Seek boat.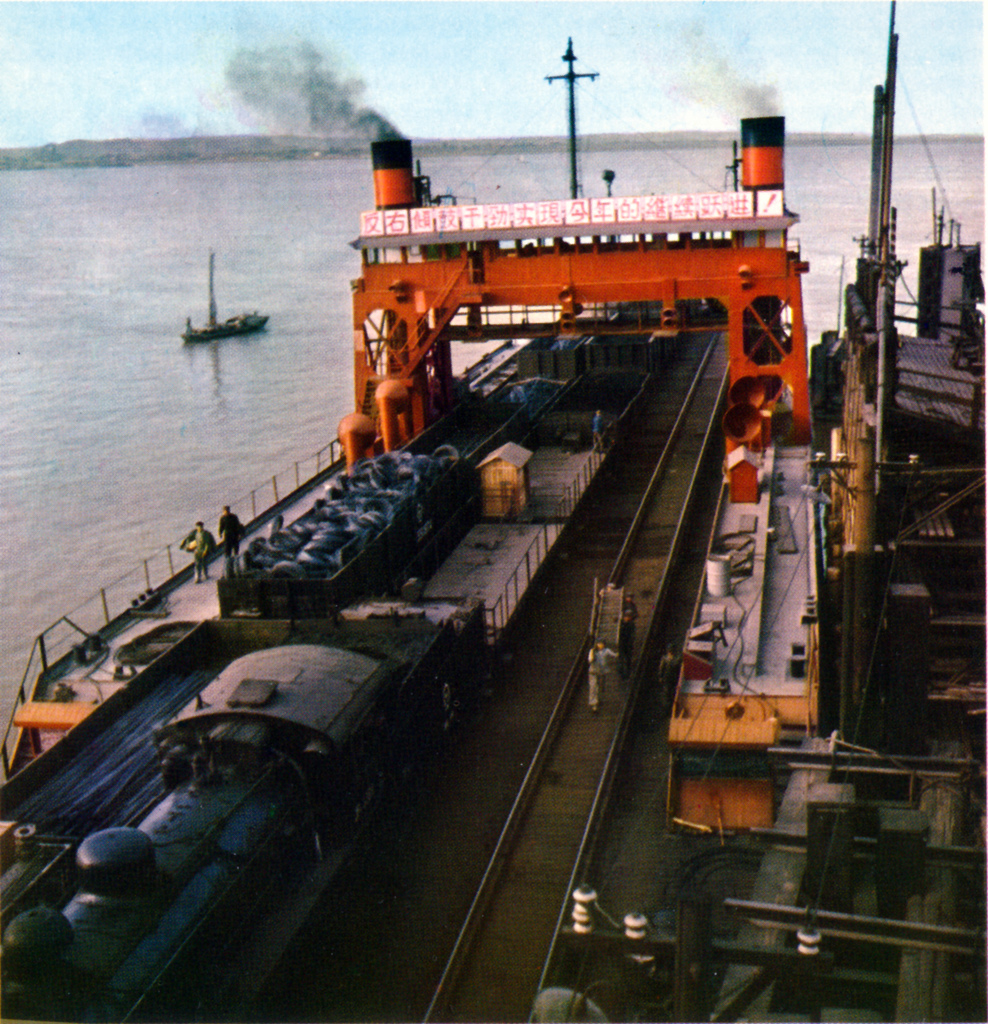
(x1=0, y1=0, x2=987, y2=1023).
